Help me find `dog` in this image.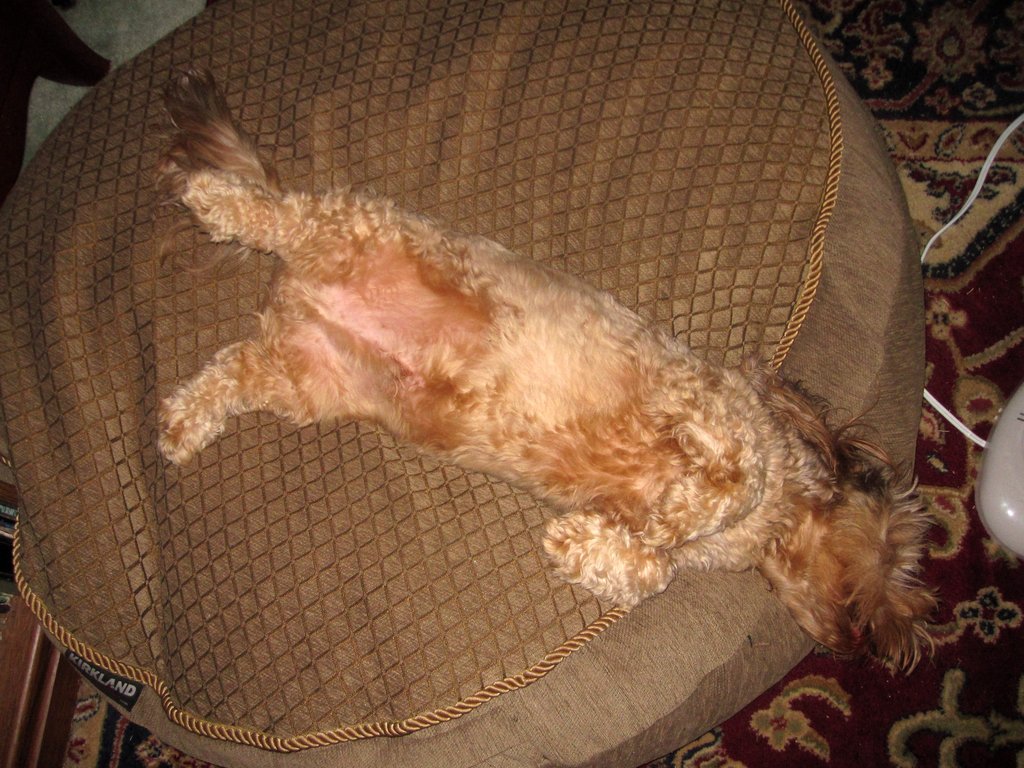
Found it: (156,65,940,679).
